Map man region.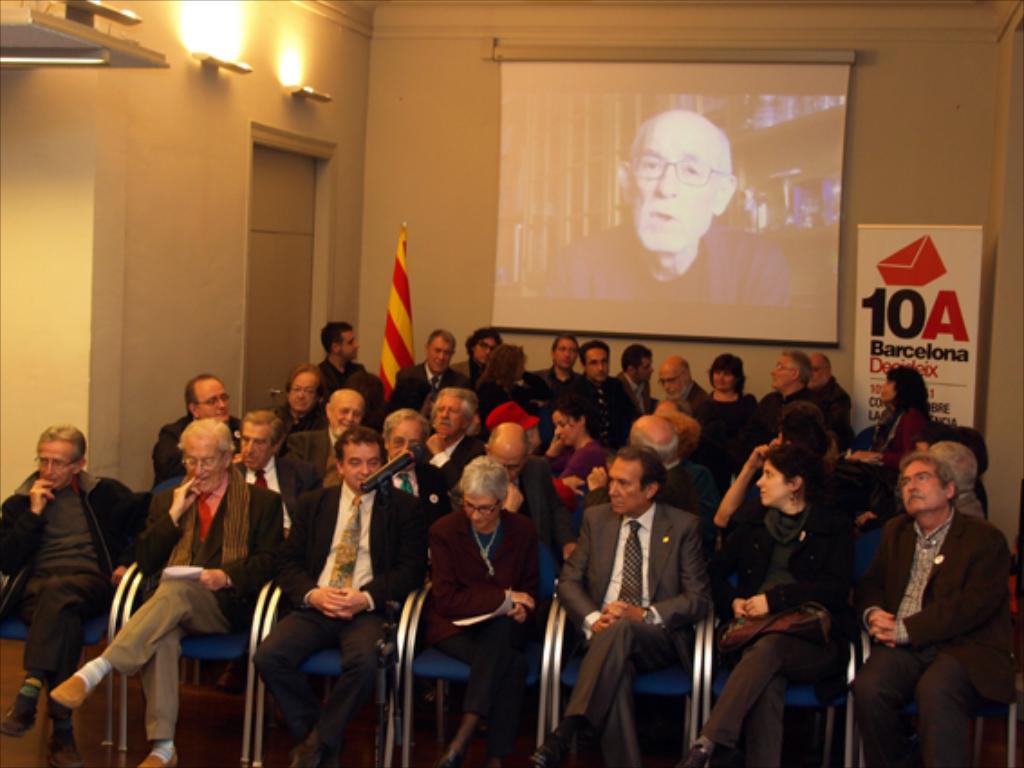
Mapped to (left=527, top=446, right=712, bottom=766).
